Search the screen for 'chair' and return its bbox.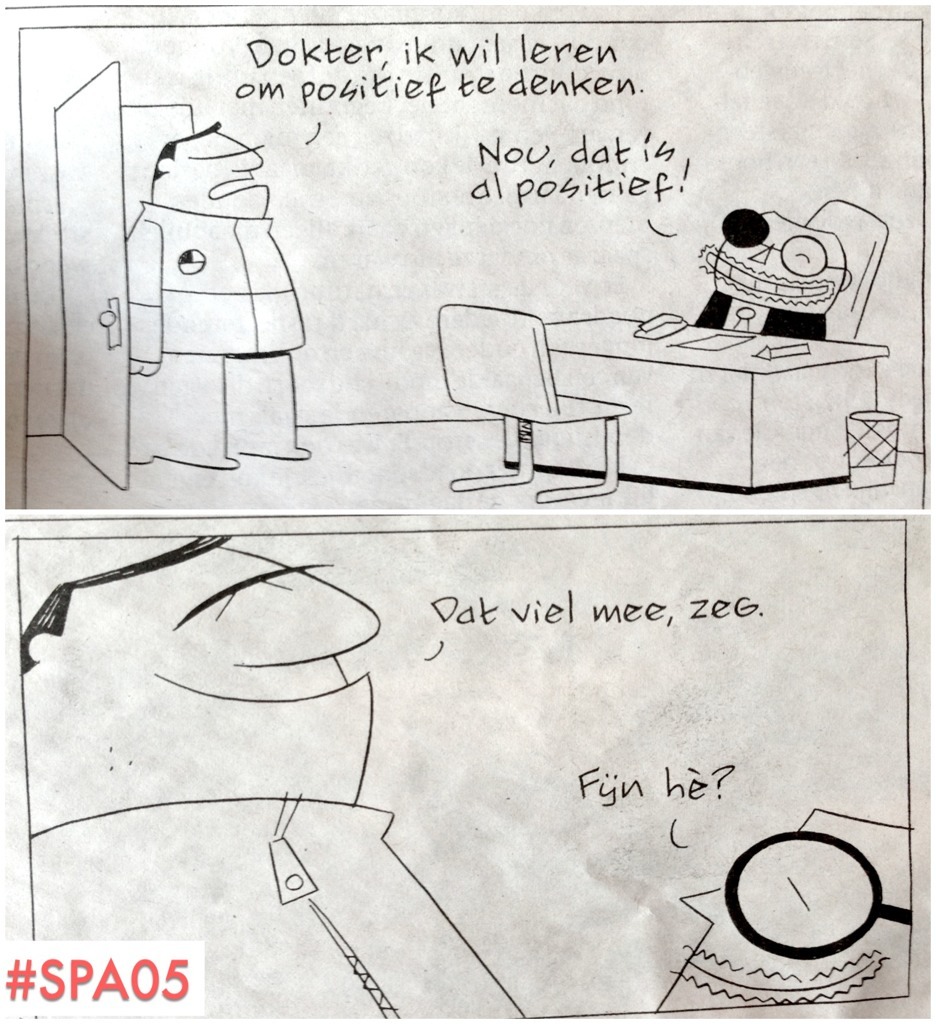
Found: 806,196,894,338.
